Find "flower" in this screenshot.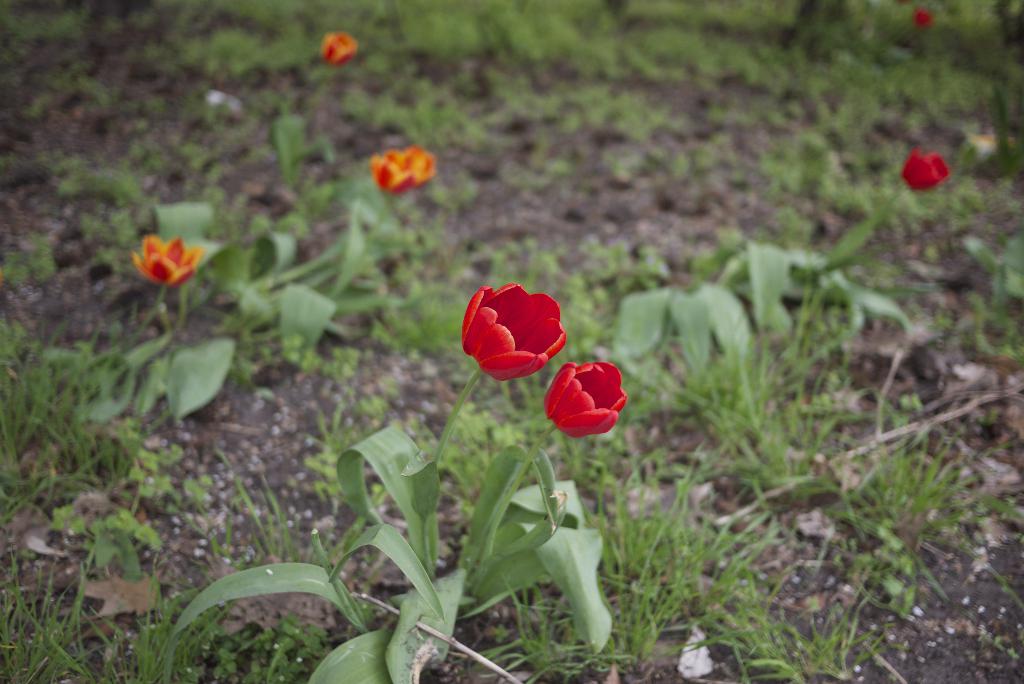
The bounding box for "flower" is rect(367, 149, 416, 191).
